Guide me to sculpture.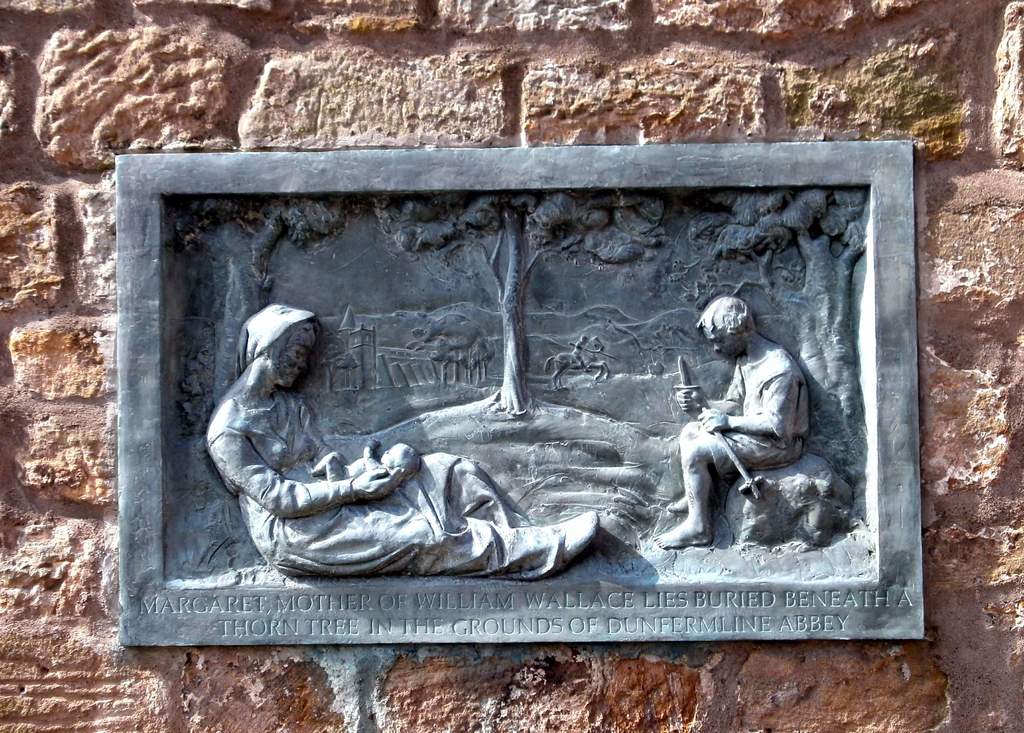
Guidance: left=410, top=312, right=491, bottom=382.
